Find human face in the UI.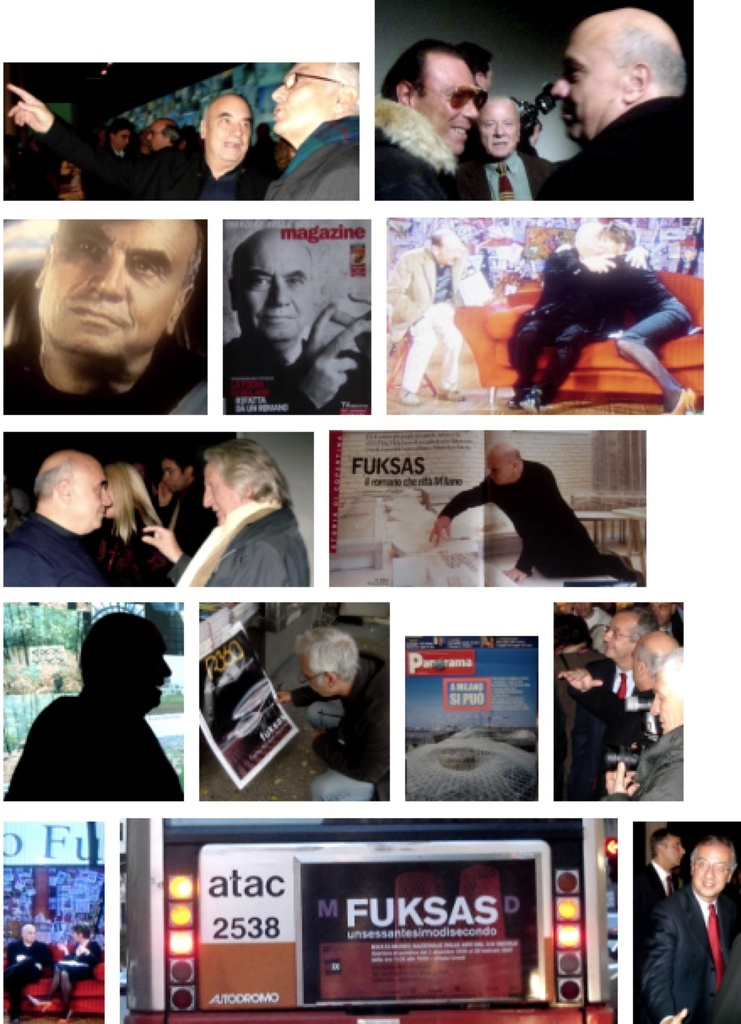
UI element at select_region(138, 628, 173, 703).
